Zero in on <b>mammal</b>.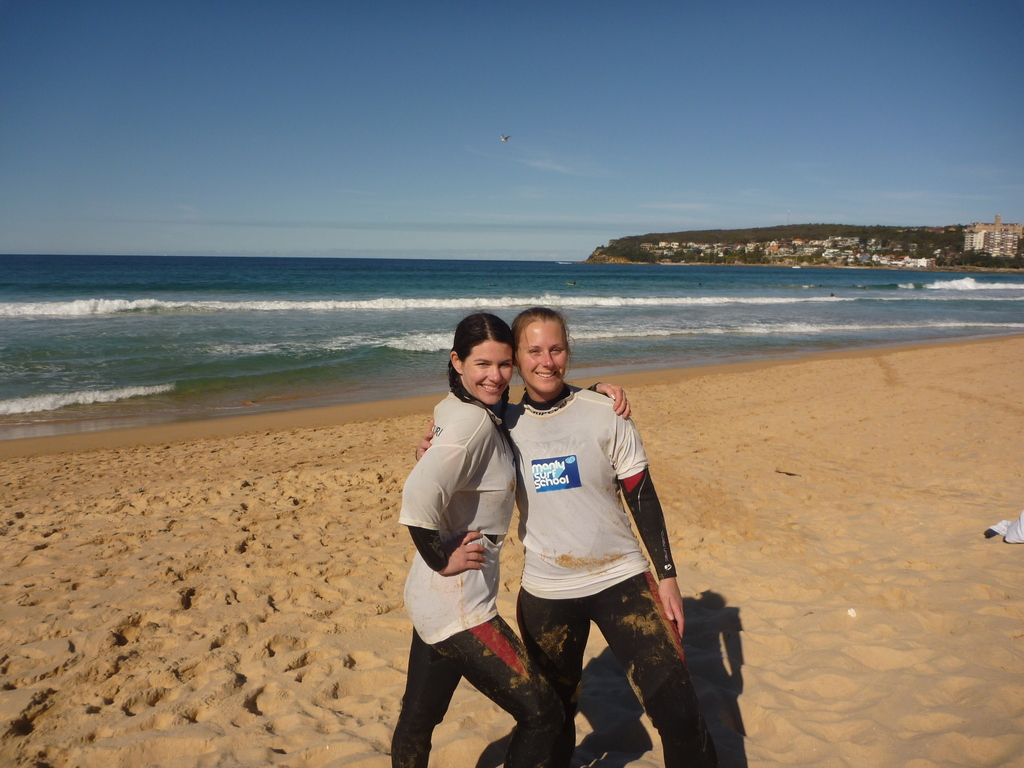
Zeroed in: <region>415, 307, 719, 766</region>.
